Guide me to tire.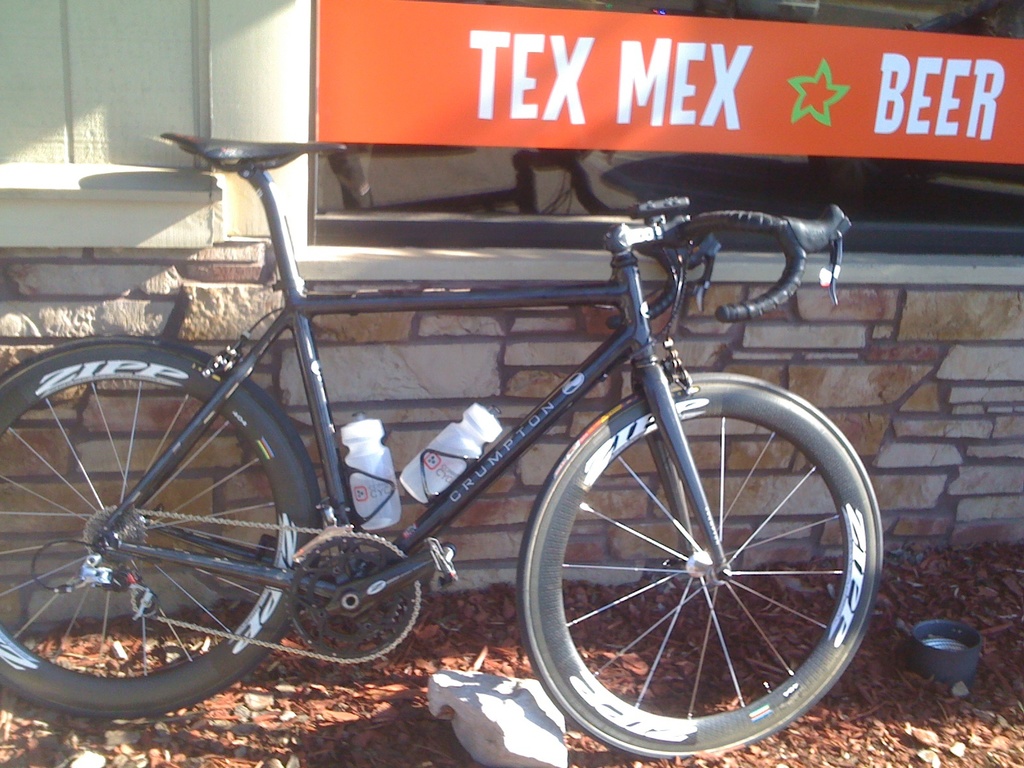
Guidance: box(522, 360, 869, 756).
